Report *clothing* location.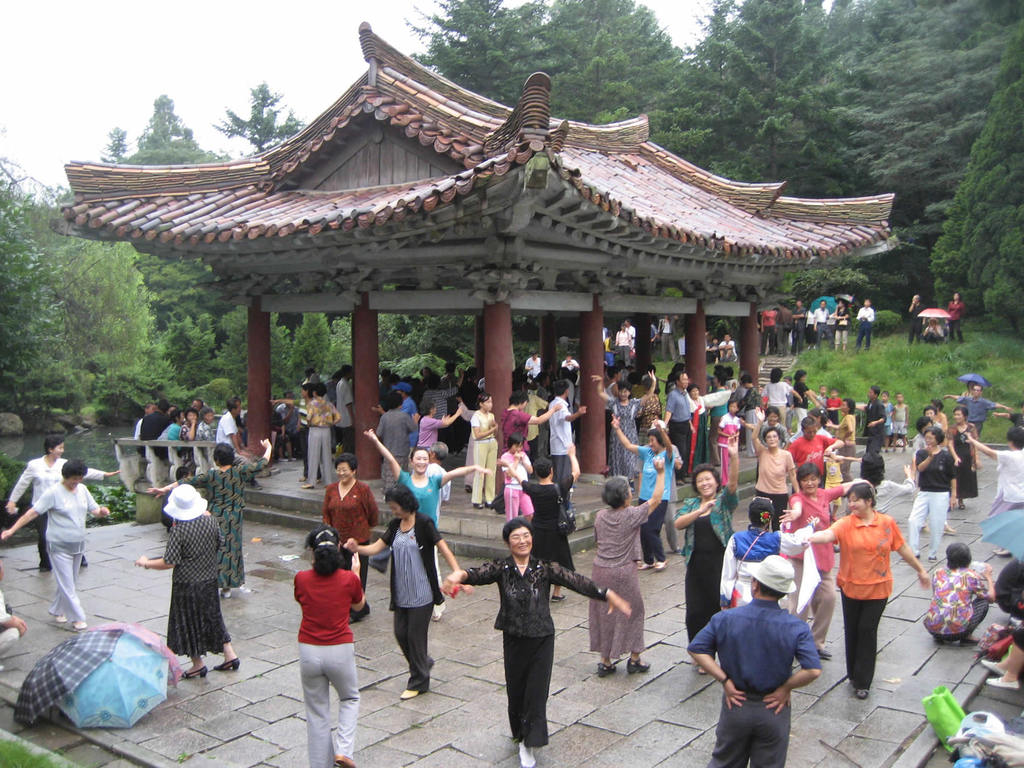
Report: x1=553 y1=359 x2=582 y2=375.
